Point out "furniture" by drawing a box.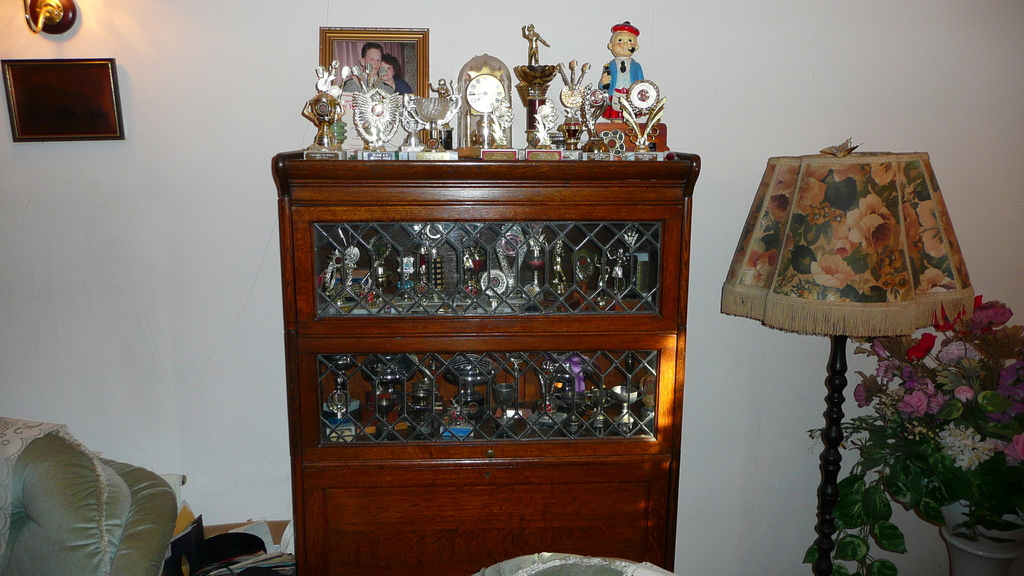
0,415,177,575.
